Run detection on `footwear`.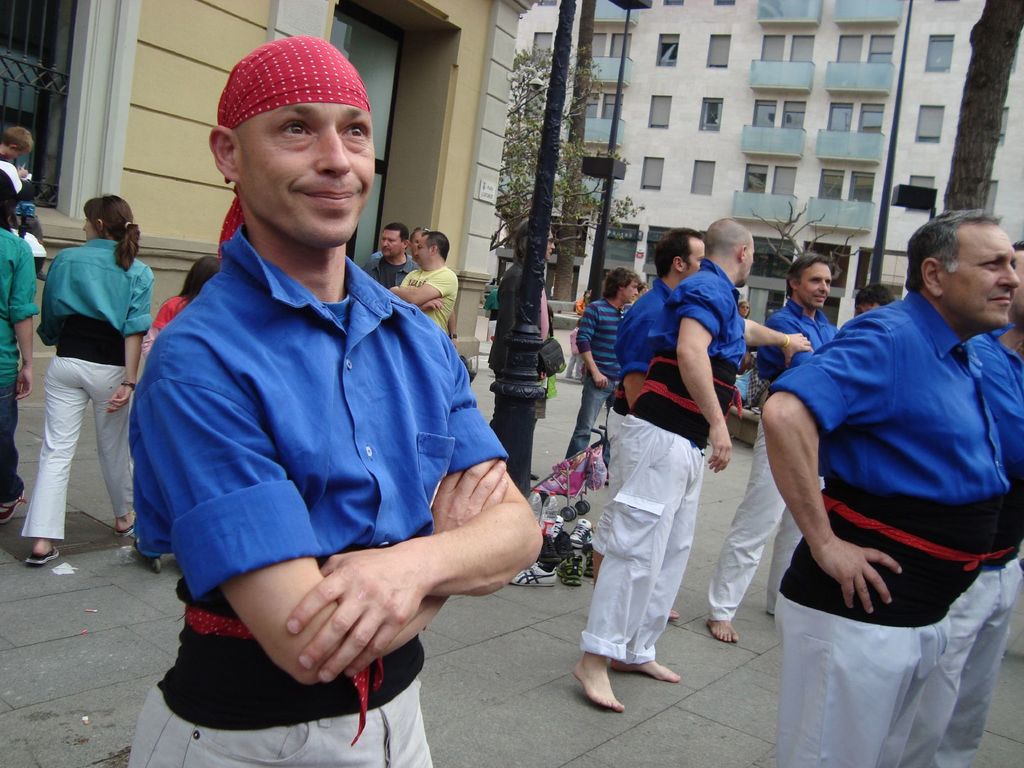
Result: <bbox>25, 546, 62, 569</bbox>.
